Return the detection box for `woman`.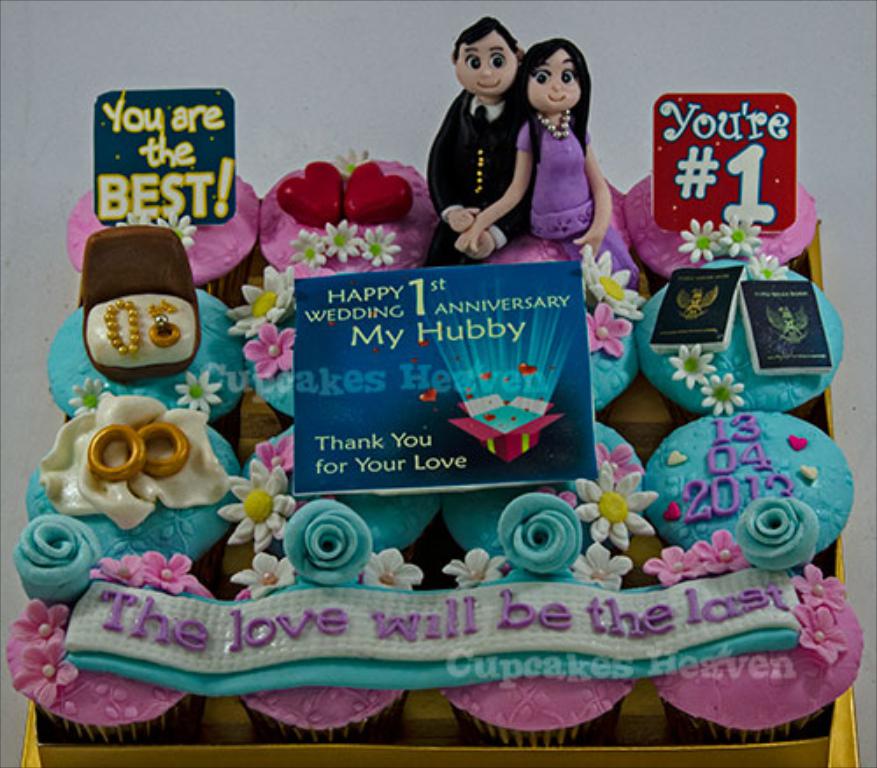
pyautogui.locateOnScreen(416, 9, 626, 298).
